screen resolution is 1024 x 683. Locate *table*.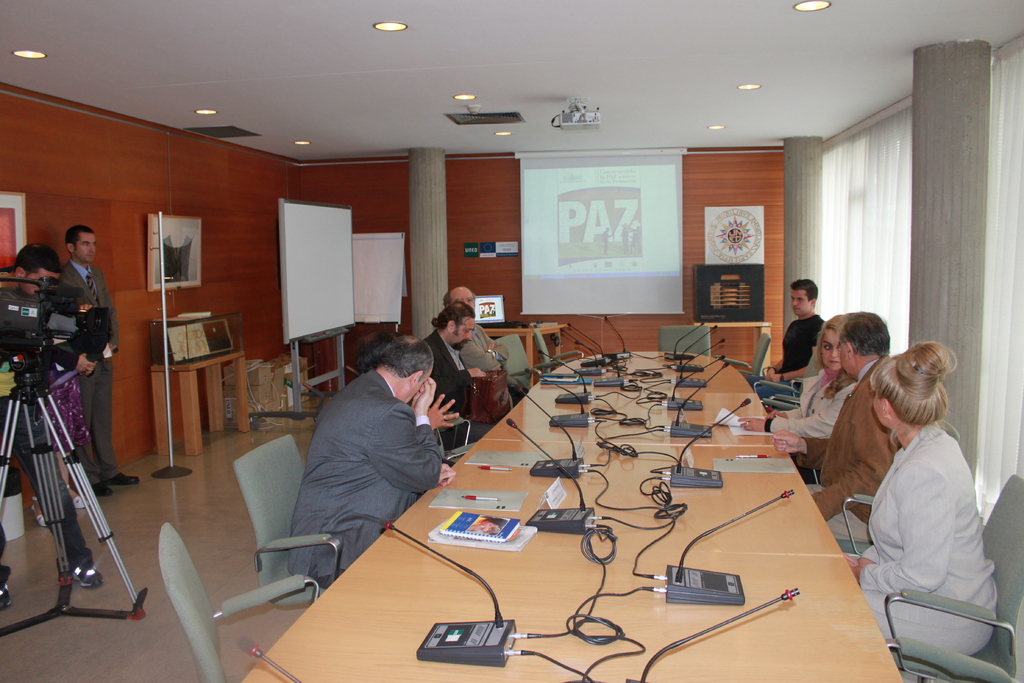
l=240, t=370, r=895, b=677.
